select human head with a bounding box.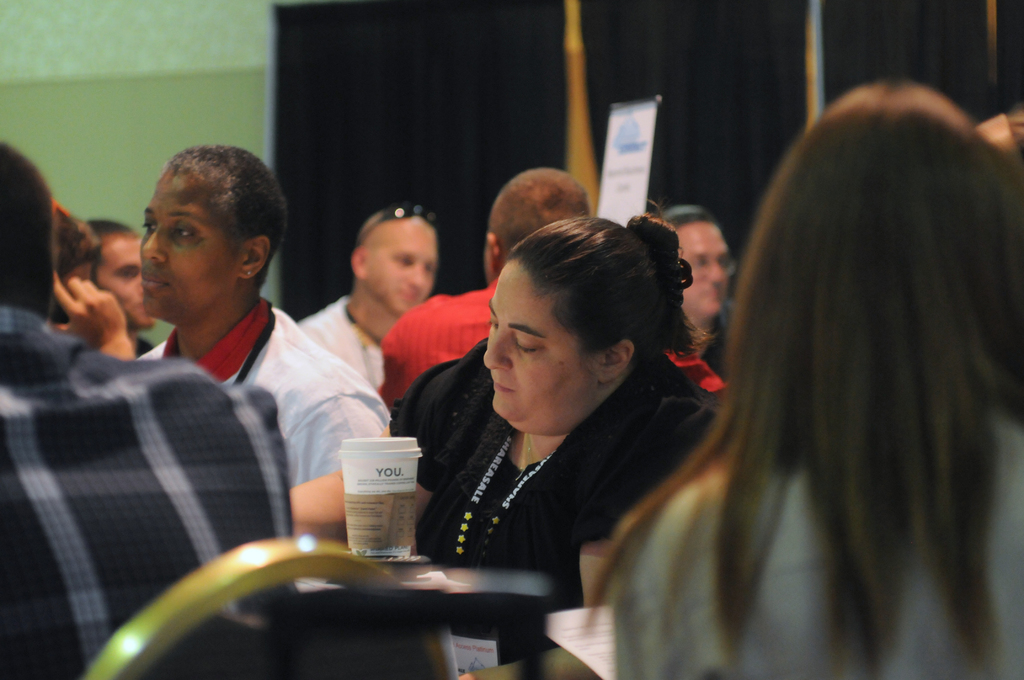
locate(351, 204, 435, 321).
